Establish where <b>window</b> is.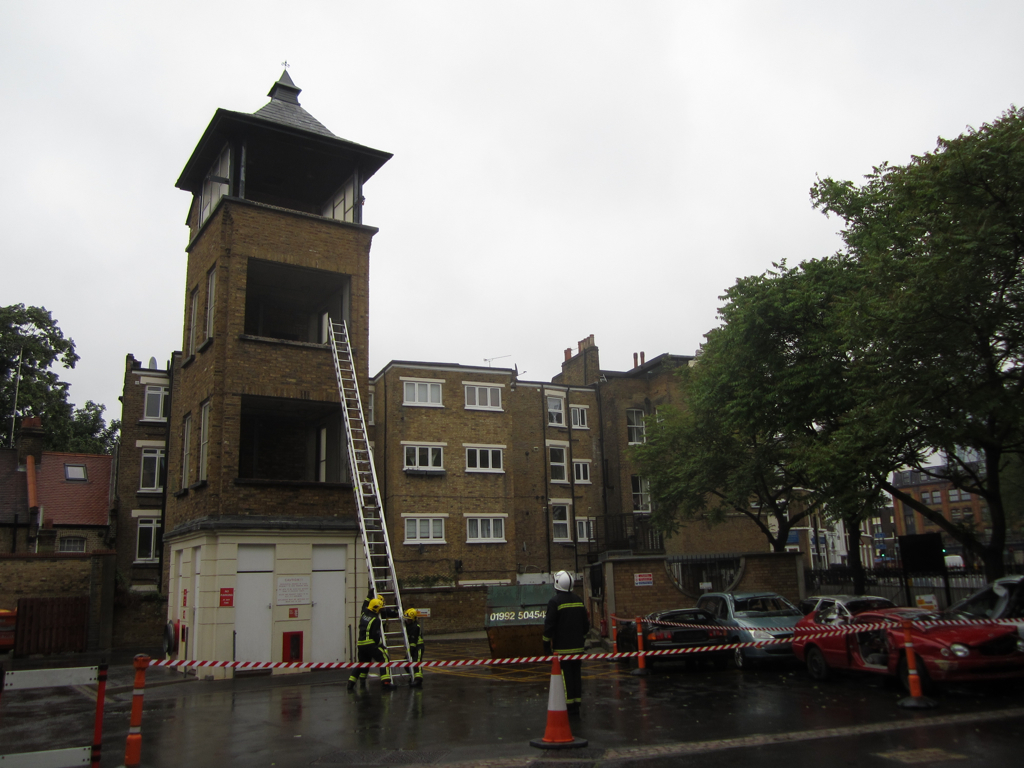
Established at box=[461, 376, 507, 418].
